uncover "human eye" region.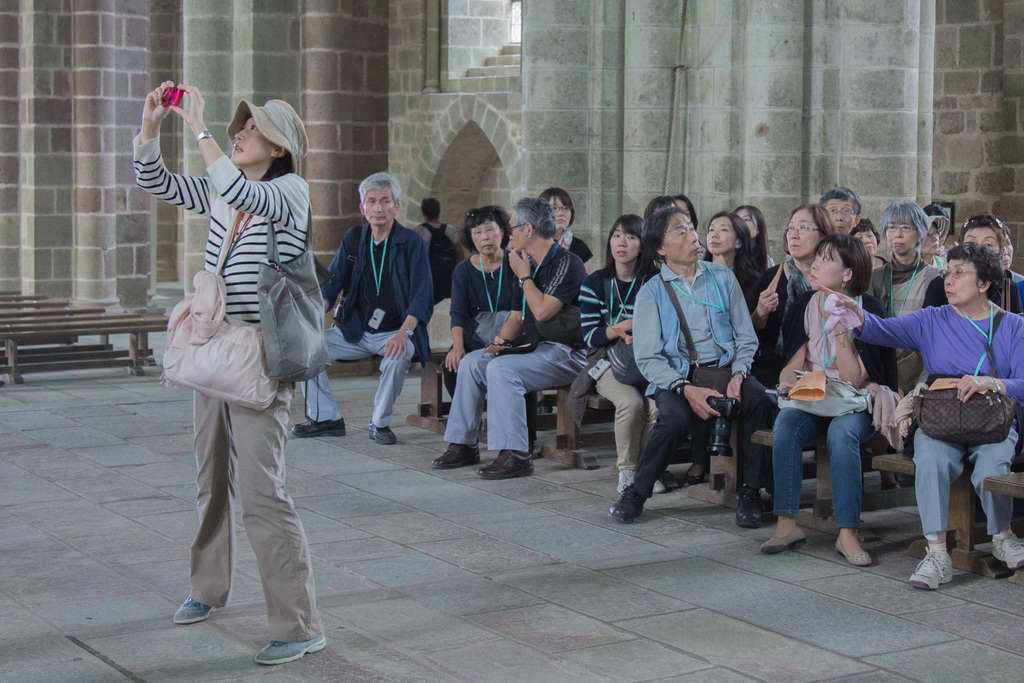
Uncovered: {"x1": 745, "y1": 216, "x2": 751, "y2": 221}.
